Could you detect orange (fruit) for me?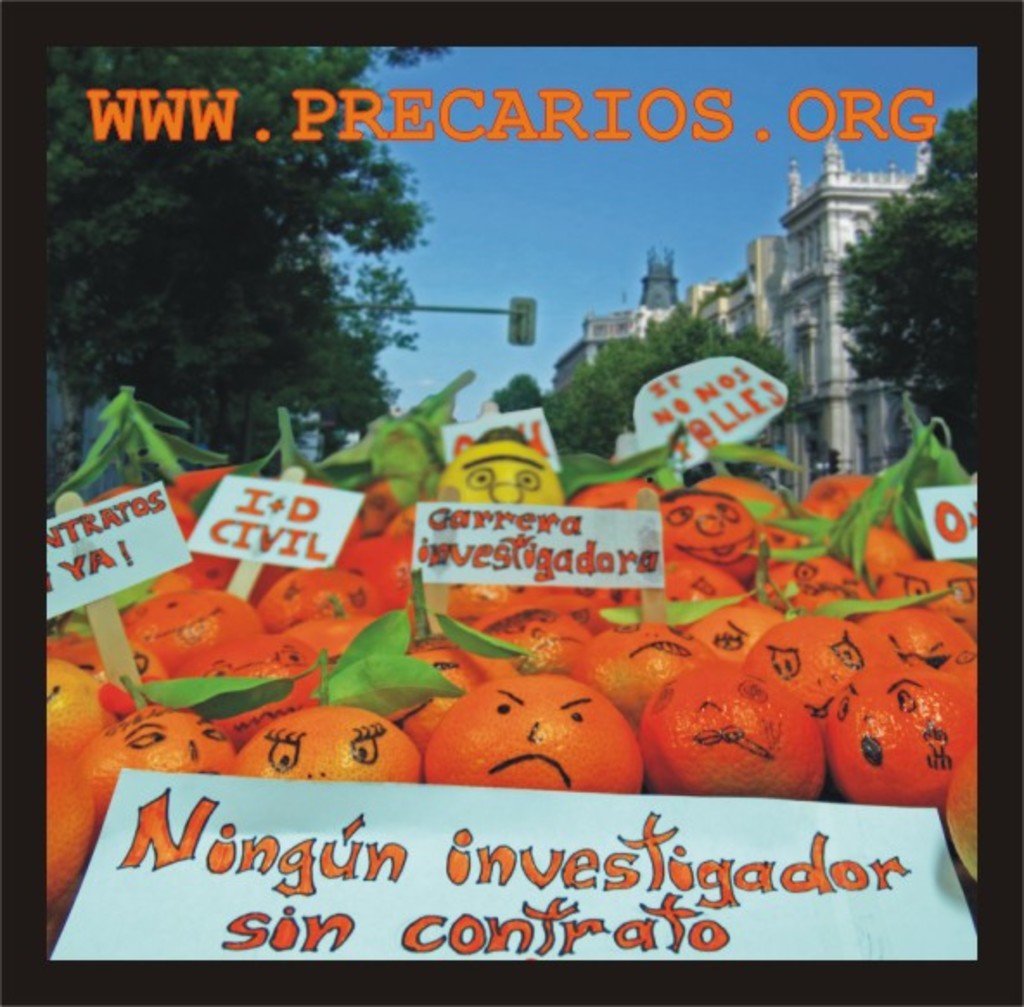
Detection result: pyautogui.locateOnScreen(759, 597, 877, 716).
